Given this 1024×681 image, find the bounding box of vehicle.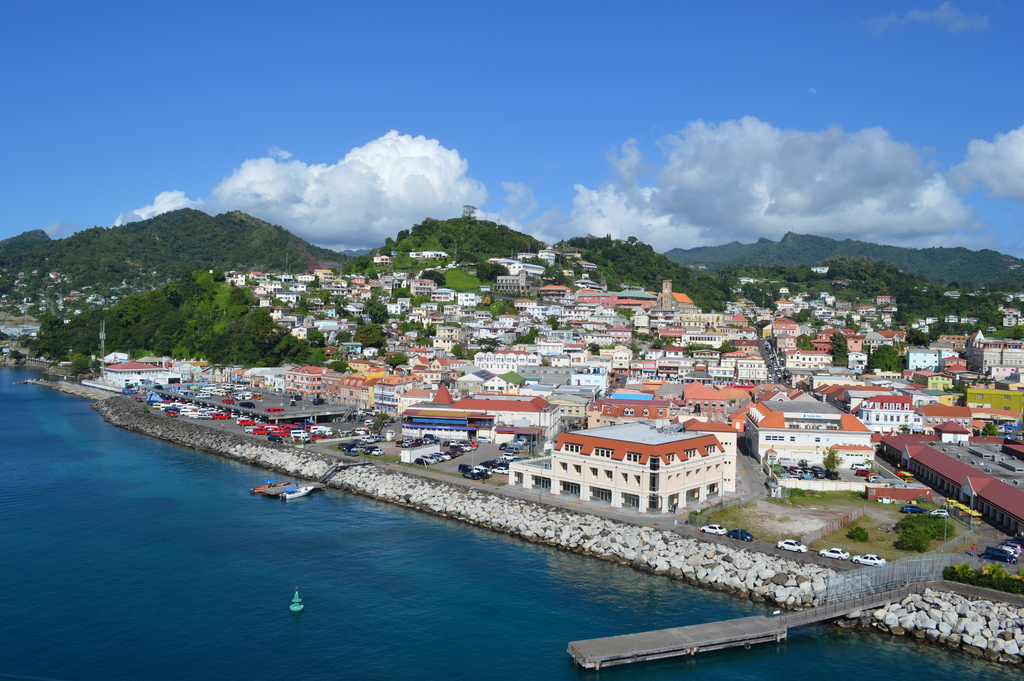
BBox(929, 509, 948, 521).
